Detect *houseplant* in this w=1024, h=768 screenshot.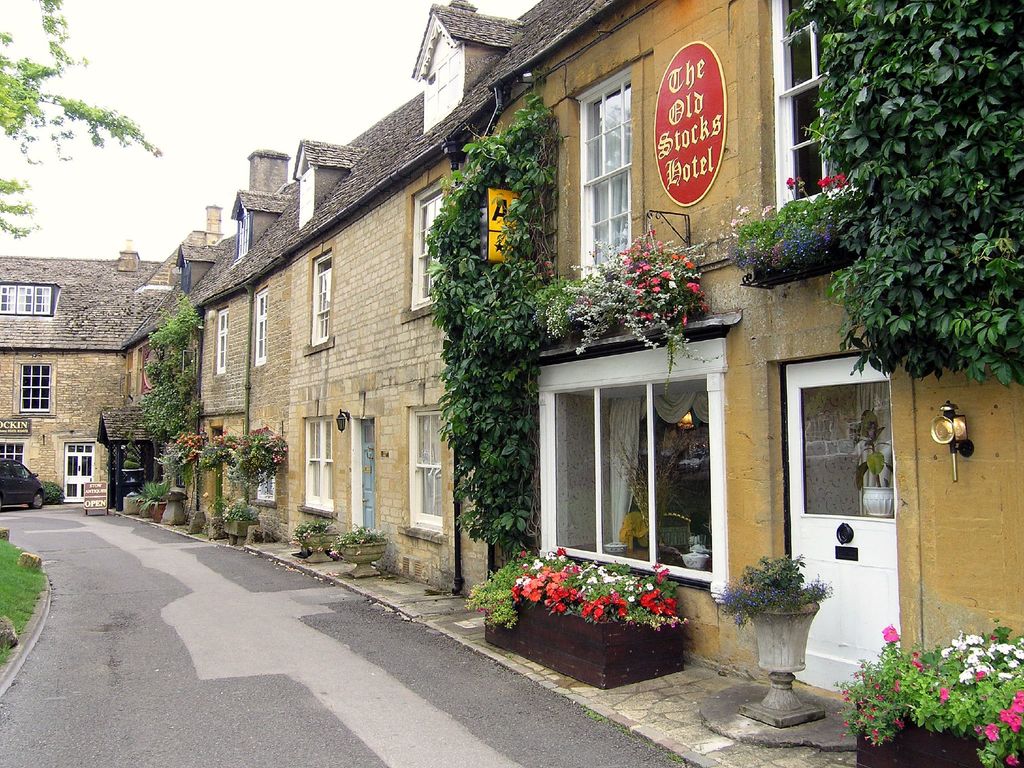
Detection: (x1=712, y1=548, x2=833, y2=729).
